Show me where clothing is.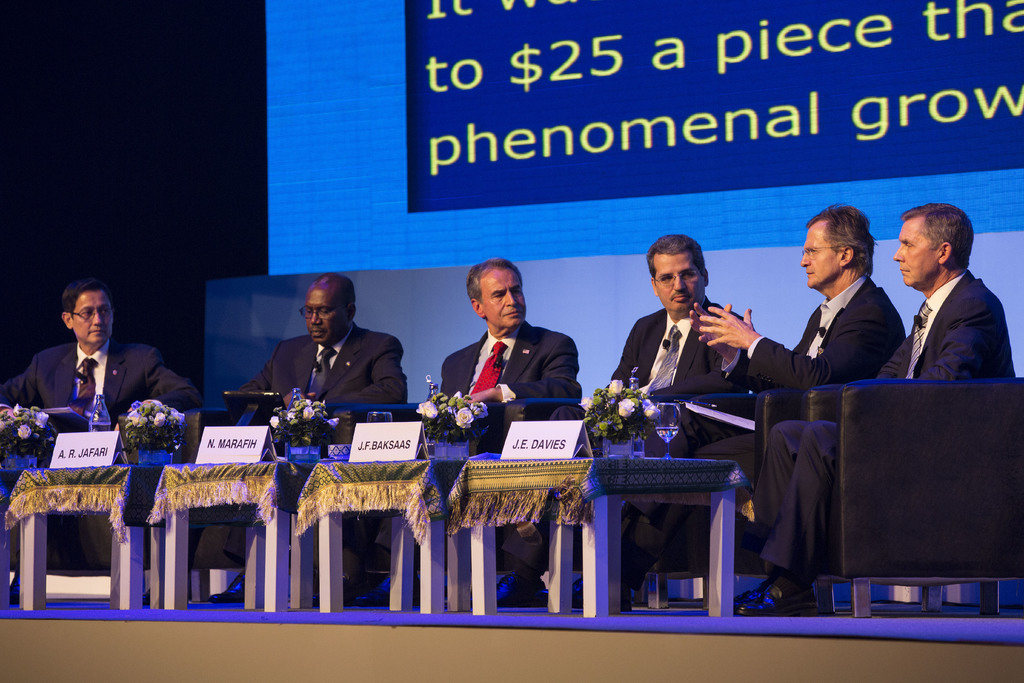
clothing is at bbox(0, 335, 203, 423).
